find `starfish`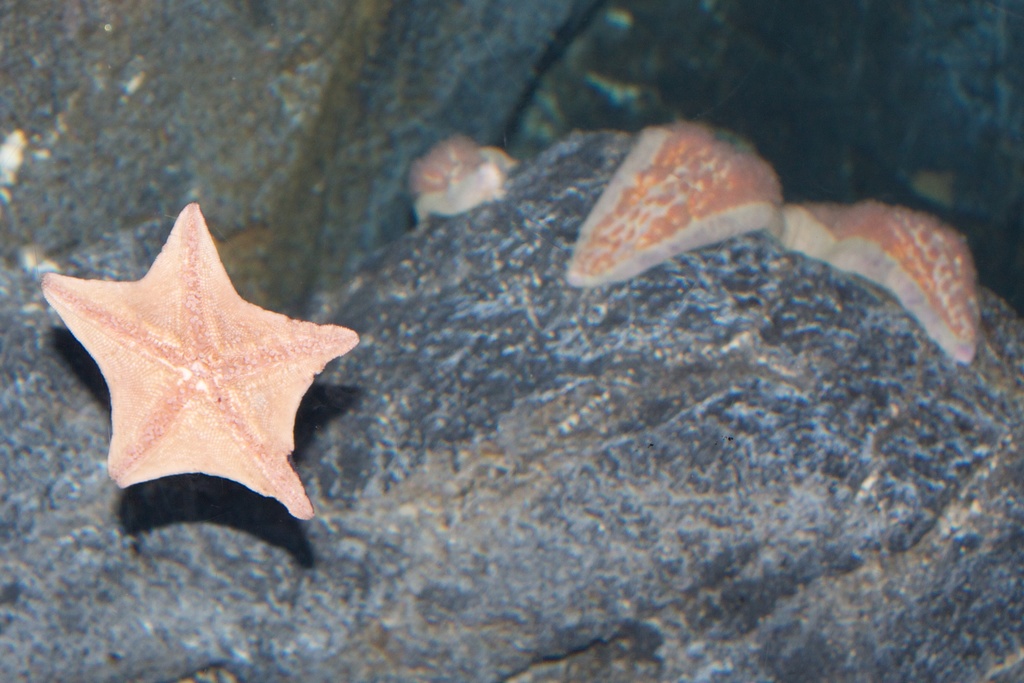
left=43, top=199, right=356, bottom=517
